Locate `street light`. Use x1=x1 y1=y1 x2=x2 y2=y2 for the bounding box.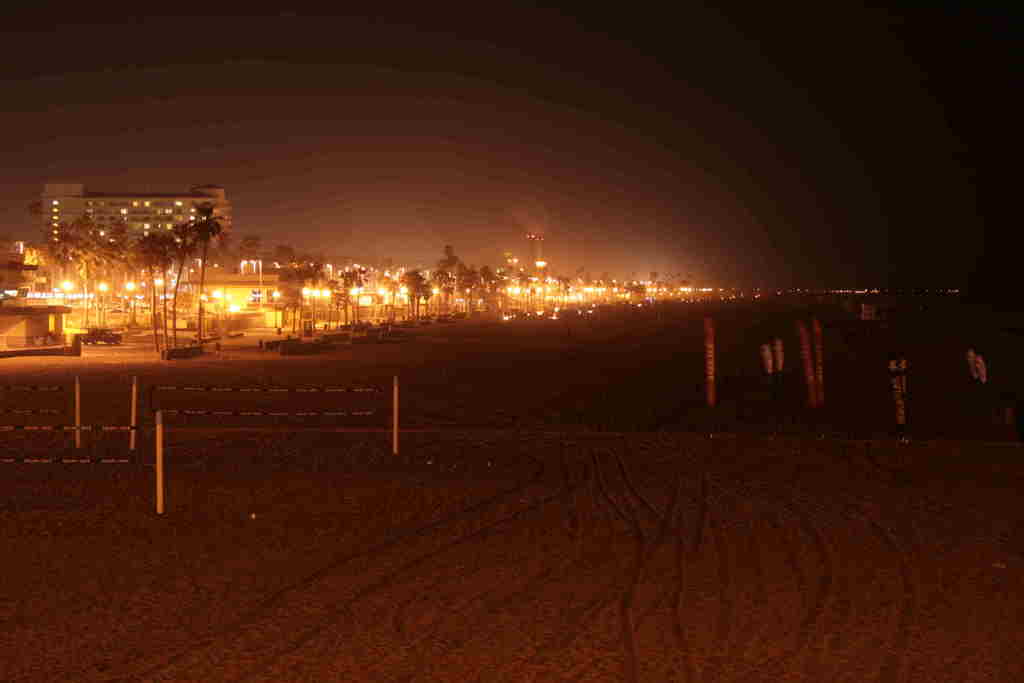
x1=253 y1=259 x2=264 y2=285.
